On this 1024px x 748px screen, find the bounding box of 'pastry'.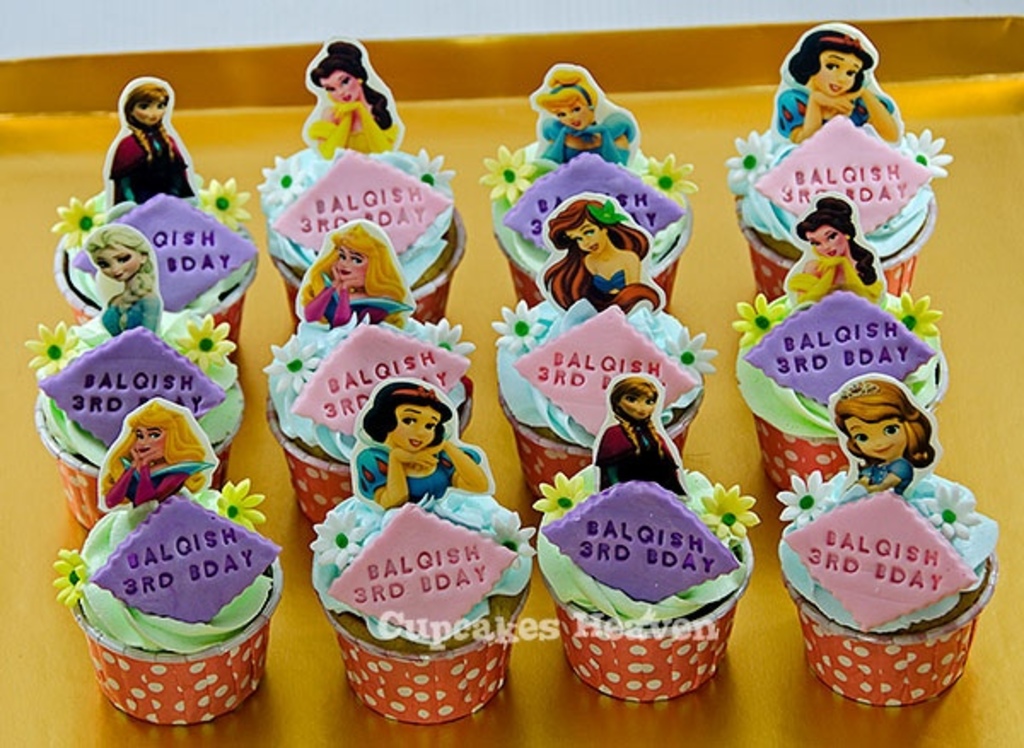
Bounding box: 780,471,1004,709.
